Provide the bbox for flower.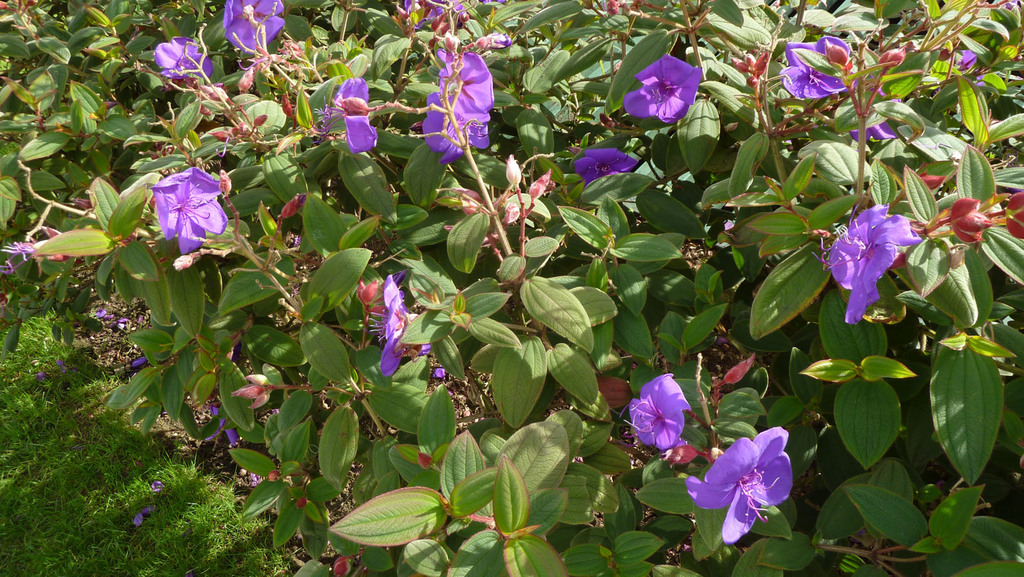
x1=150 y1=165 x2=225 y2=261.
